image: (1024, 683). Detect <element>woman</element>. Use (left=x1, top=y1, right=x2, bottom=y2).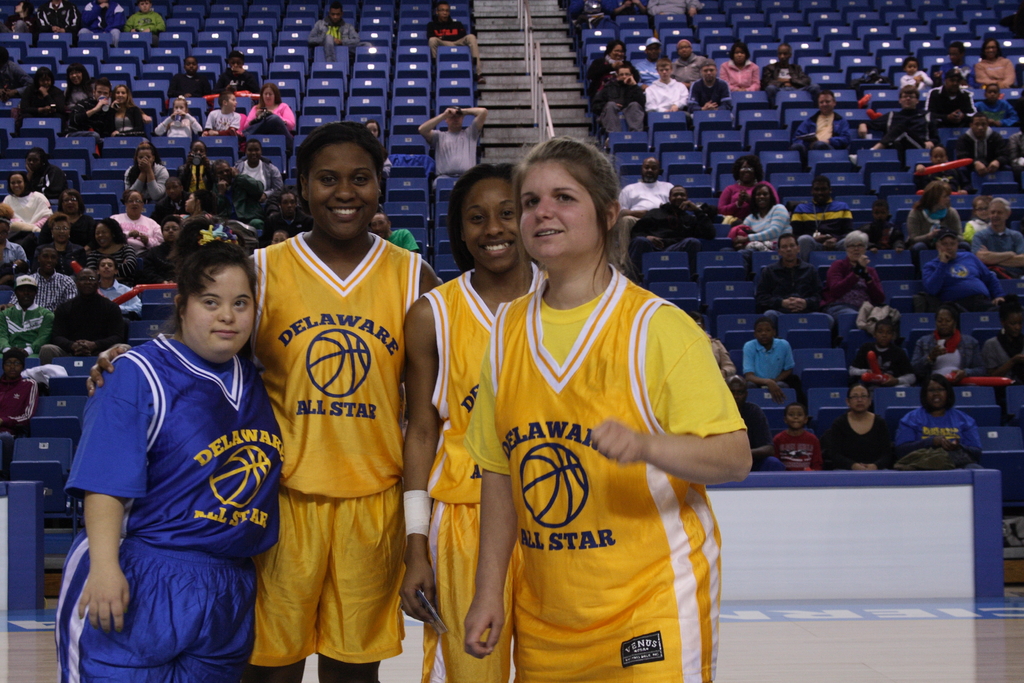
(left=716, top=166, right=783, bottom=216).
